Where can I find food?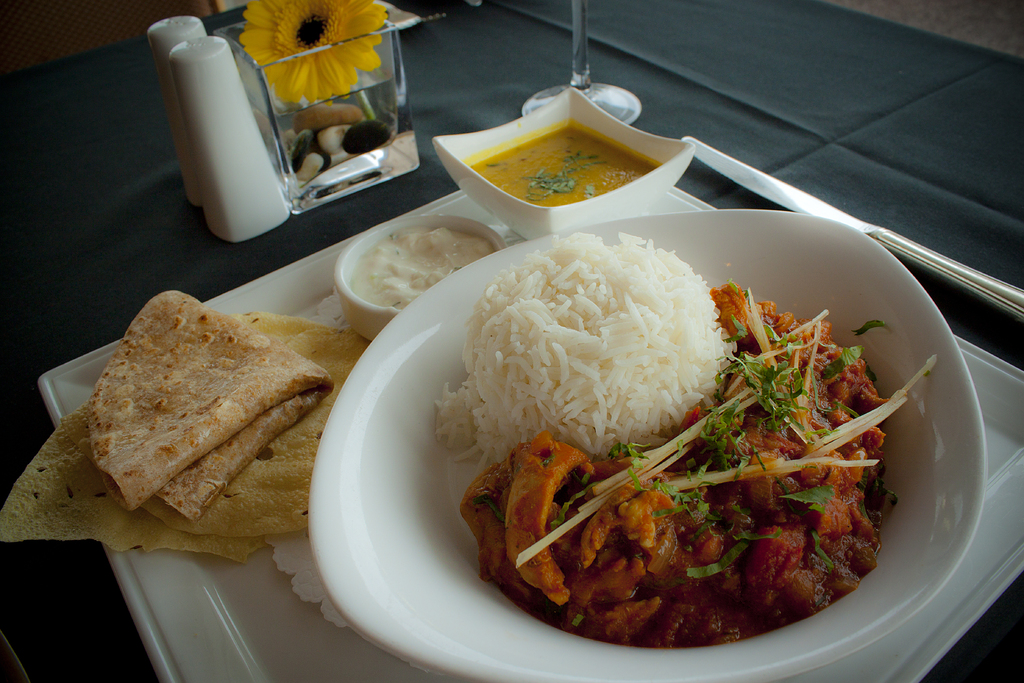
You can find it at crop(141, 306, 371, 538).
